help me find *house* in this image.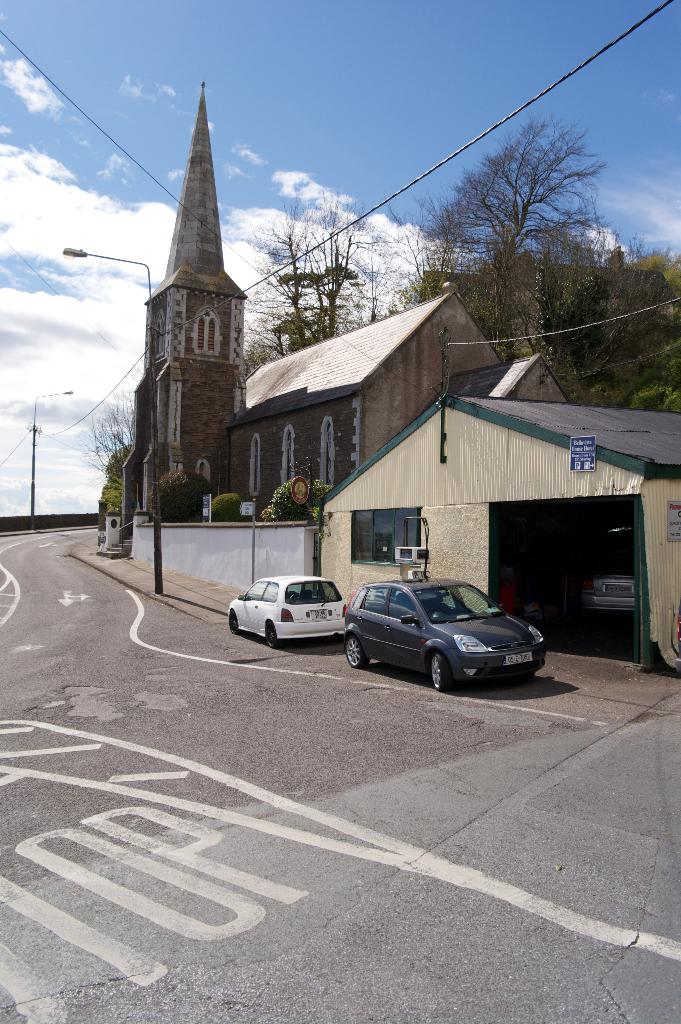
Found it: rect(314, 386, 680, 675).
